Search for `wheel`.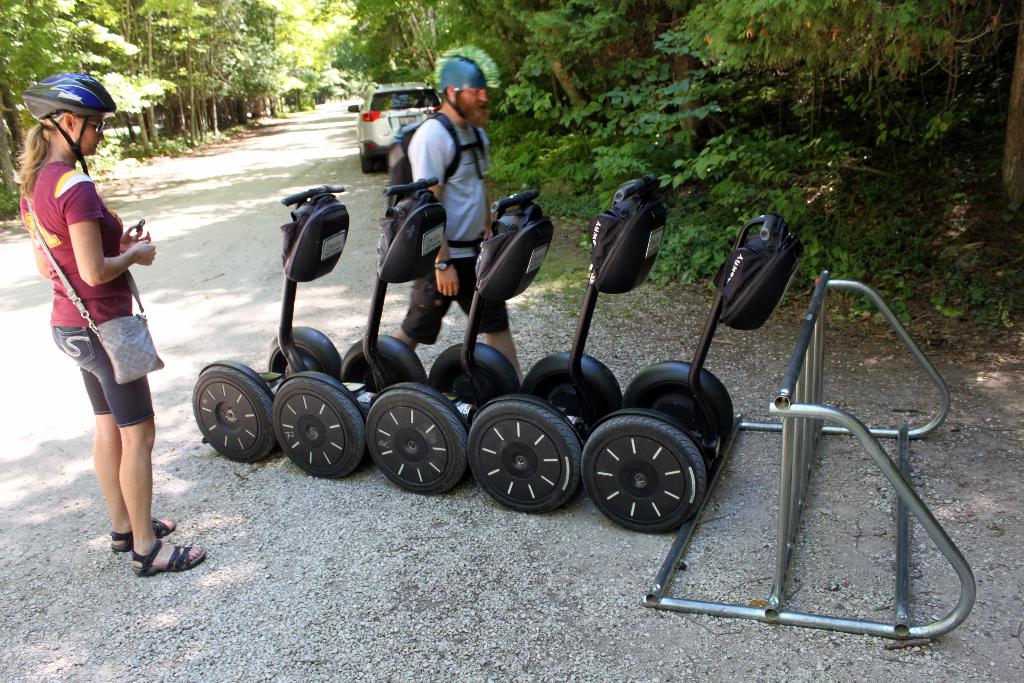
Found at (x1=474, y1=400, x2=588, y2=514).
